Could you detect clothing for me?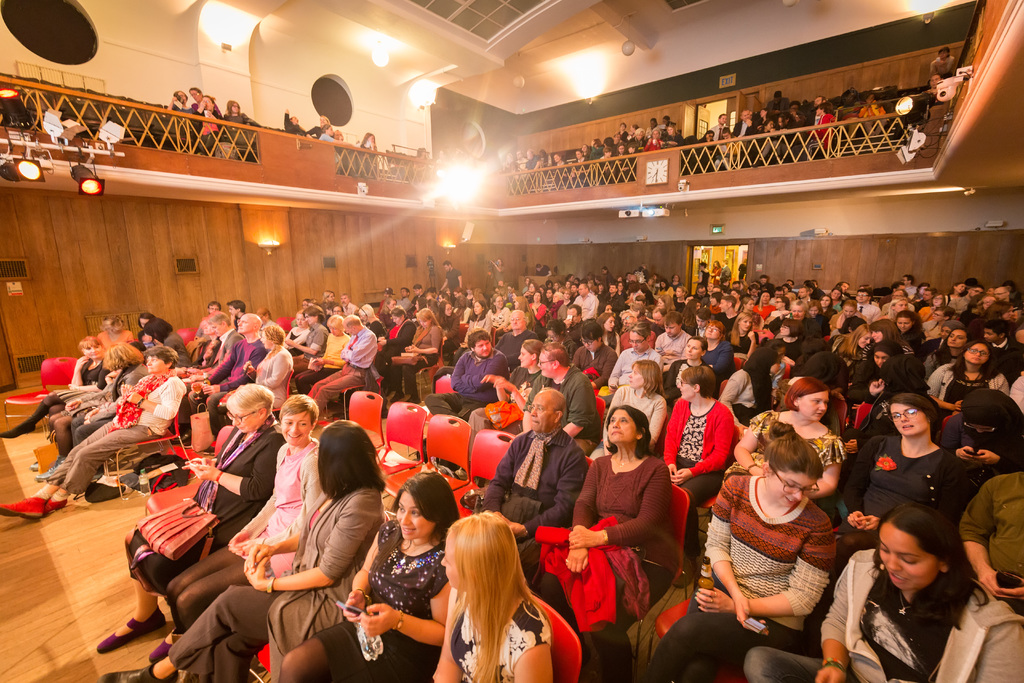
Detection result: {"x1": 623, "y1": 136, "x2": 625, "y2": 144}.
